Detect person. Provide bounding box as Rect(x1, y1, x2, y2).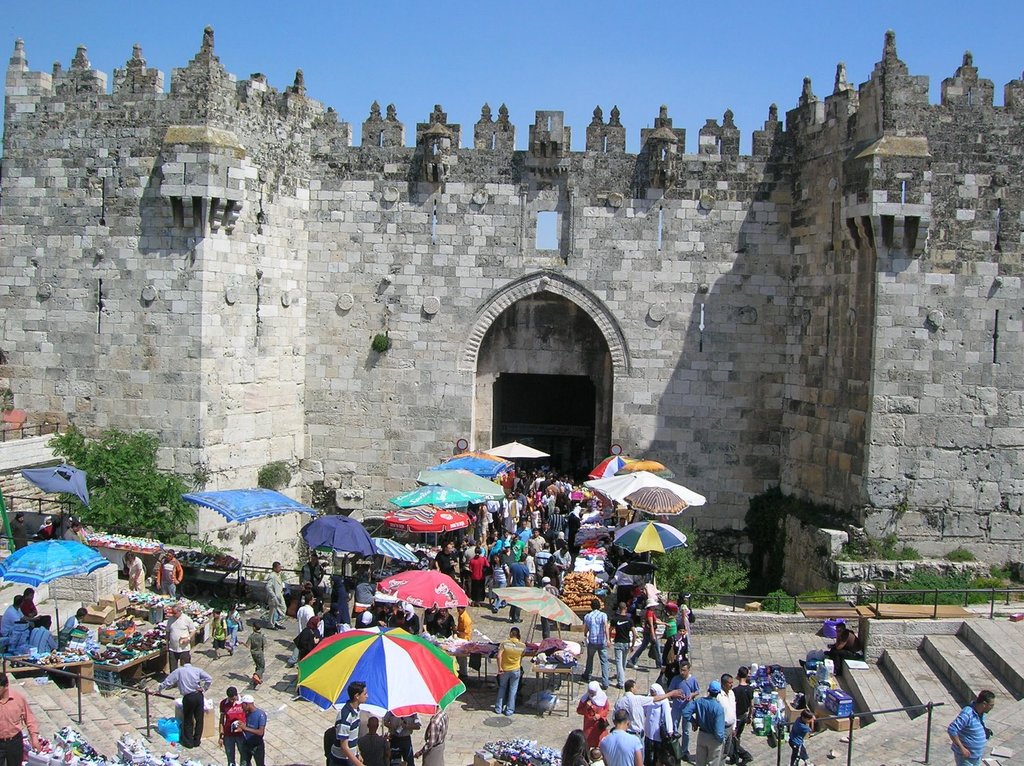
Rect(232, 694, 265, 765).
